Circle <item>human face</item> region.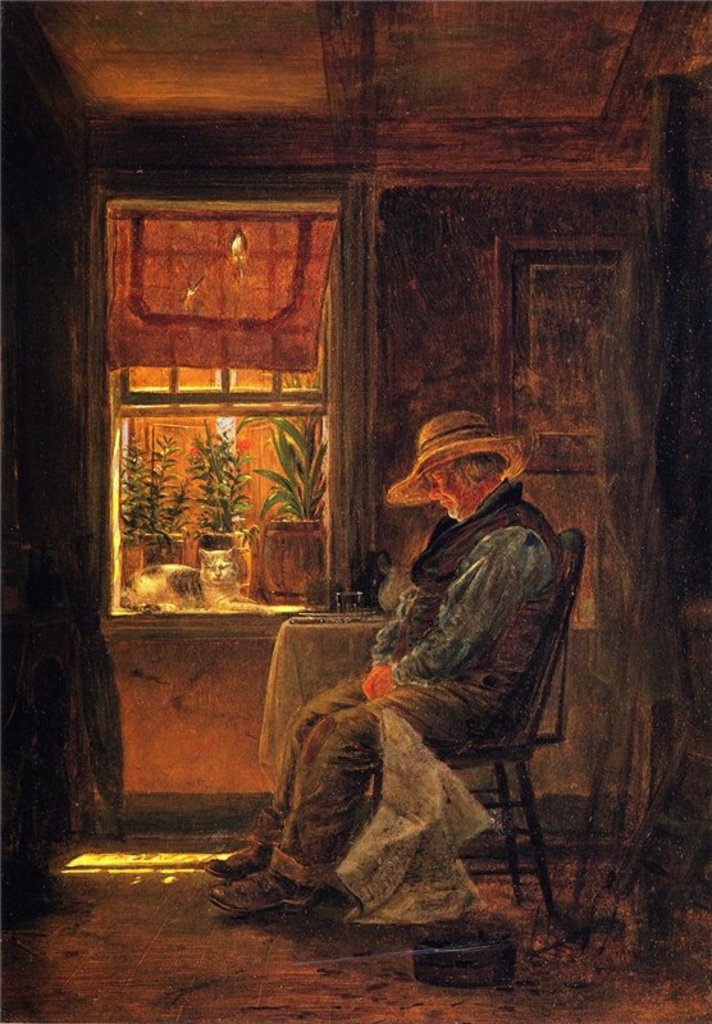
Region: [425,458,484,521].
